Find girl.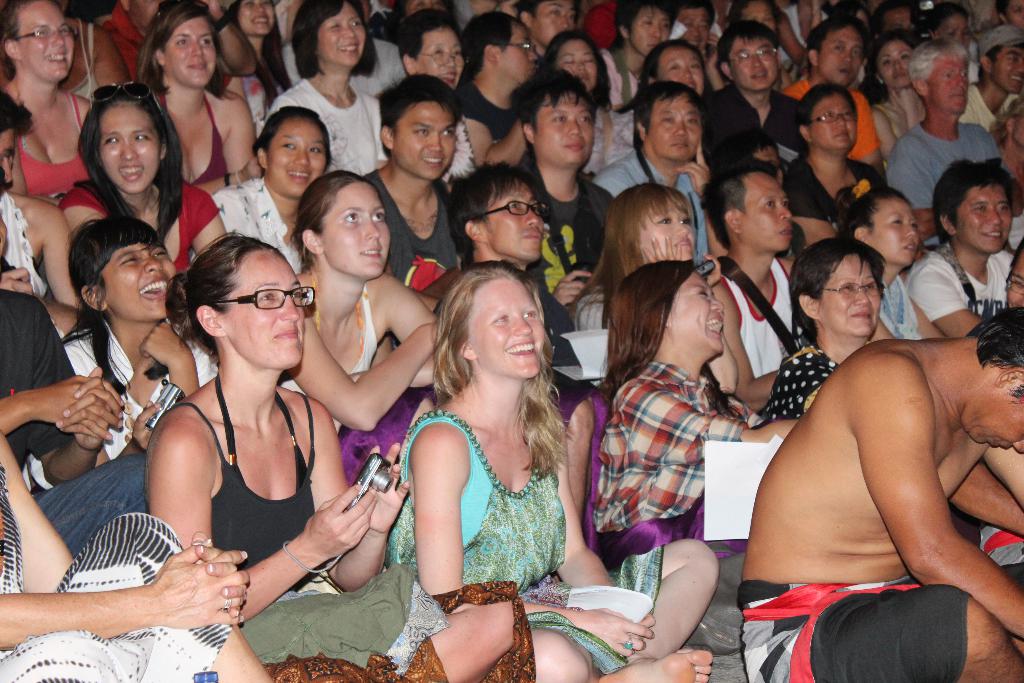
[x1=568, y1=181, x2=740, y2=396].
